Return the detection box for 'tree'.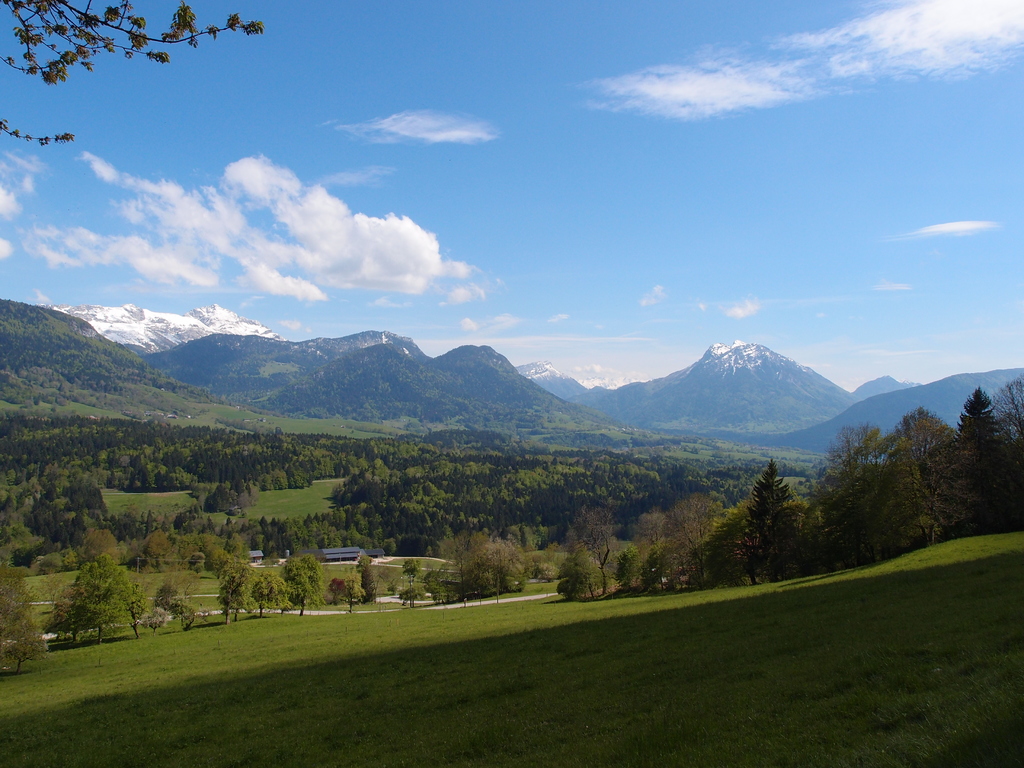
bbox=(742, 463, 784, 575).
